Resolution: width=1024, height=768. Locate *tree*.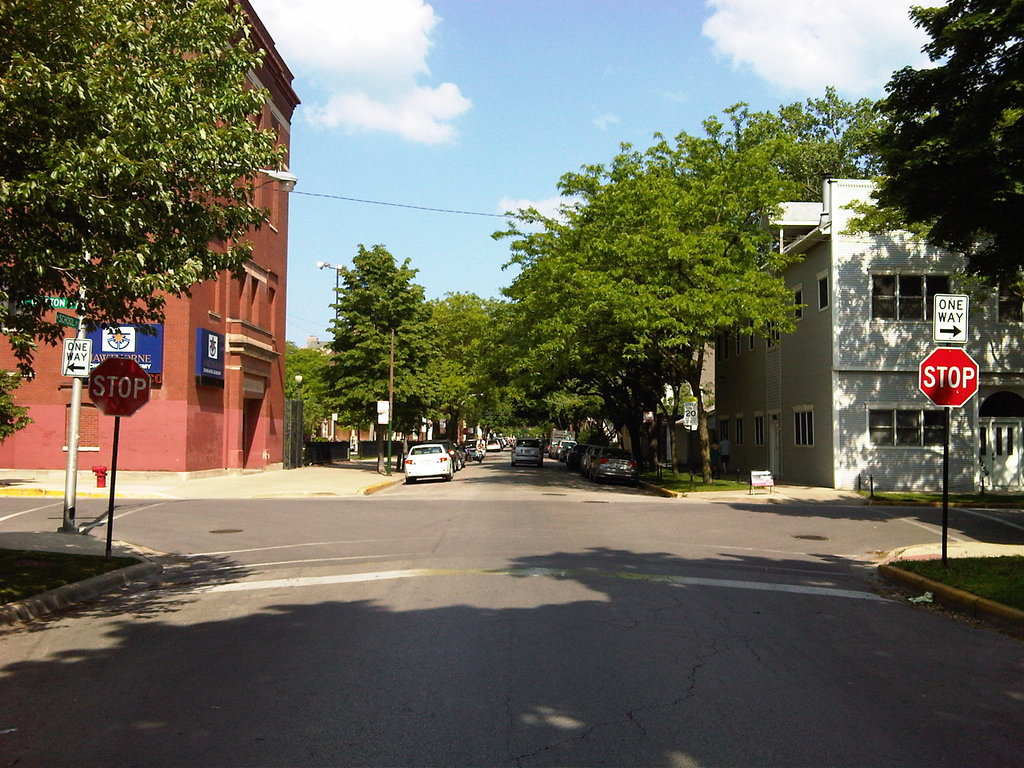
(left=738, top=81, right=902, bottom=203).
